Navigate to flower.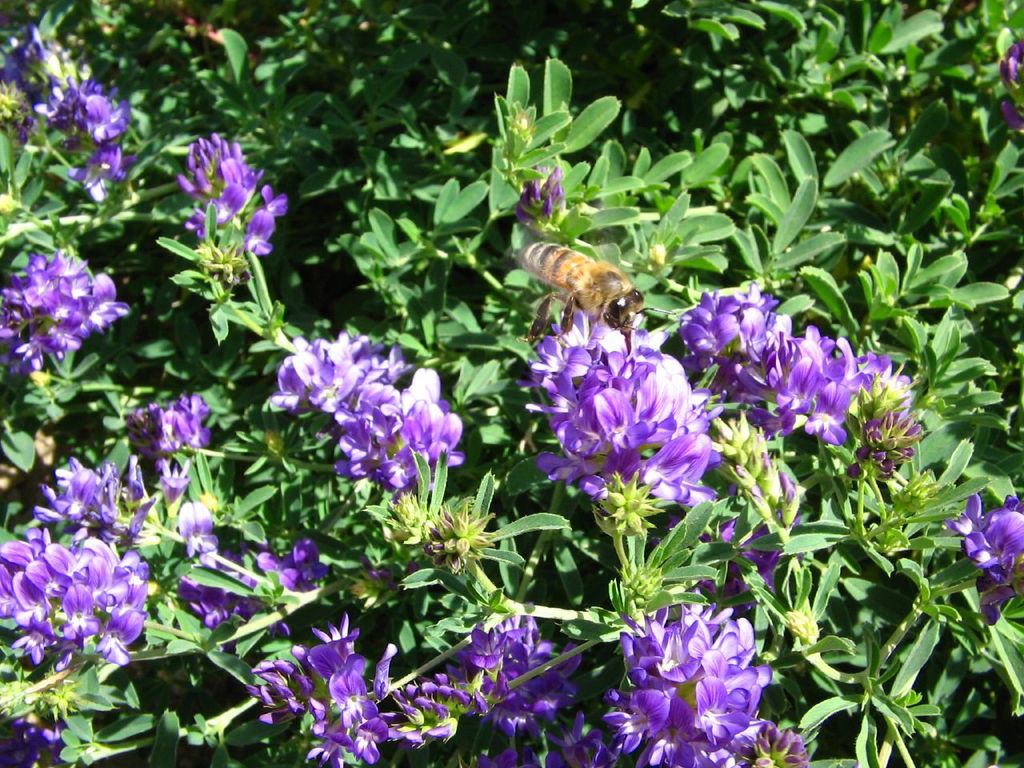
Navigation target: select_region(0, 242, 130, 382).
